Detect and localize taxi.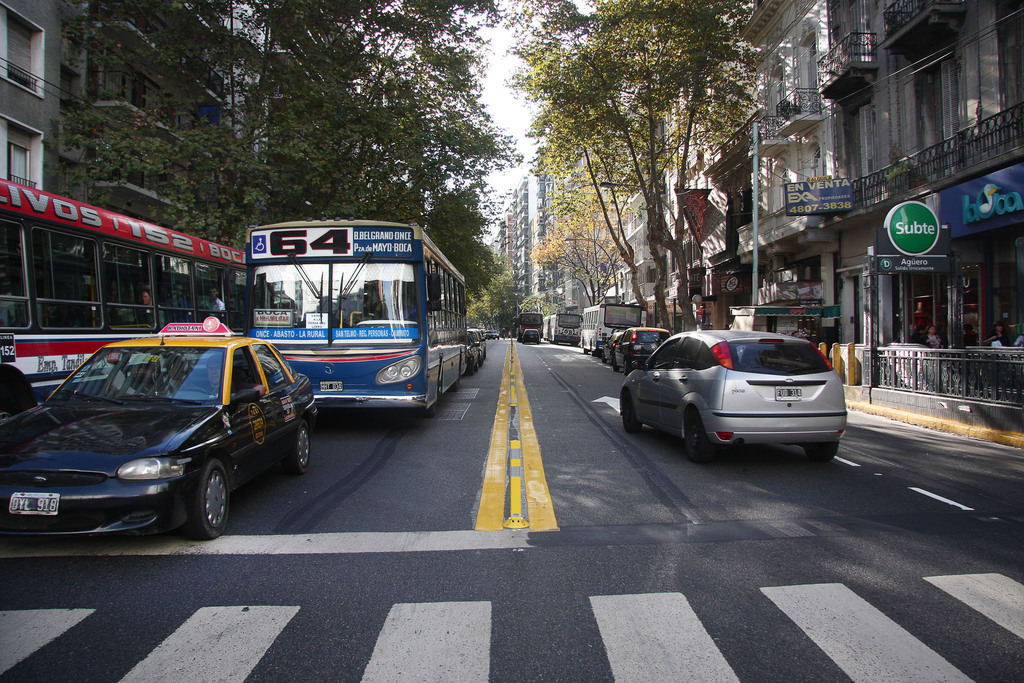
Localized at box=[2, 318, 314, 548].
